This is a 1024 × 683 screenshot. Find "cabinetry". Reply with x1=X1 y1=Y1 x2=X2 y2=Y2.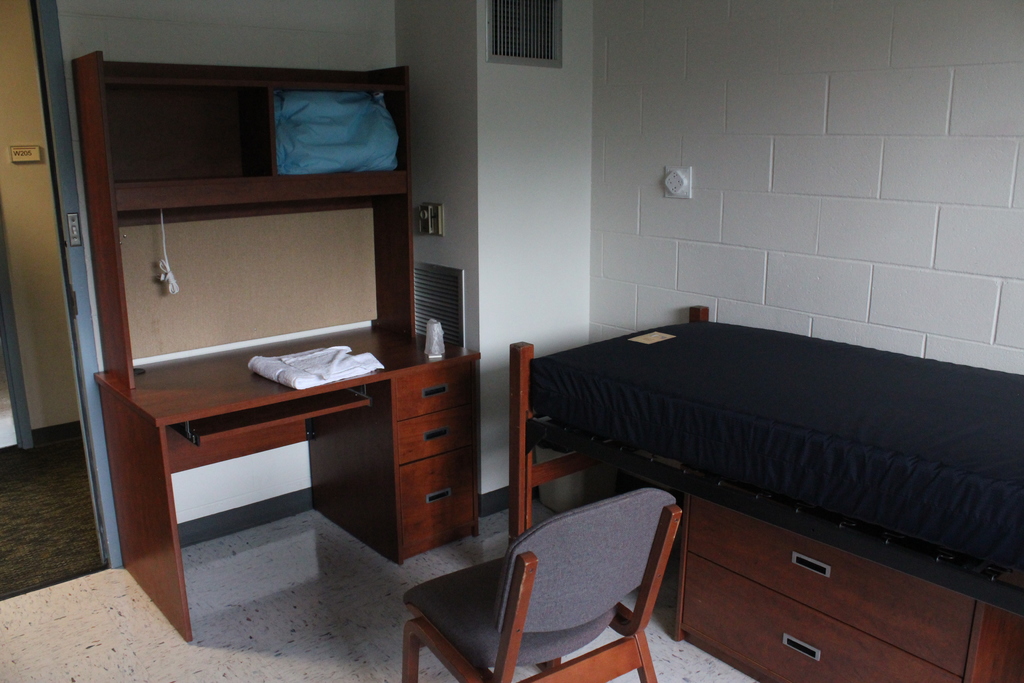
x1=671 y1=492 x2=1023 y2=681.
